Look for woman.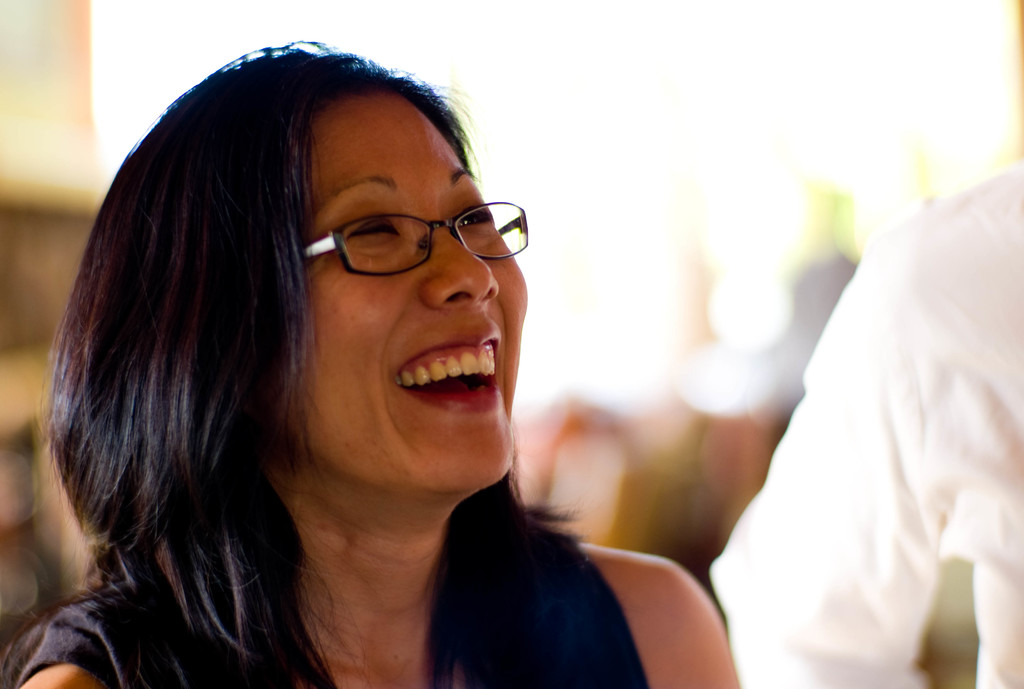
Found: Rect(9, 40, 744, 688).
